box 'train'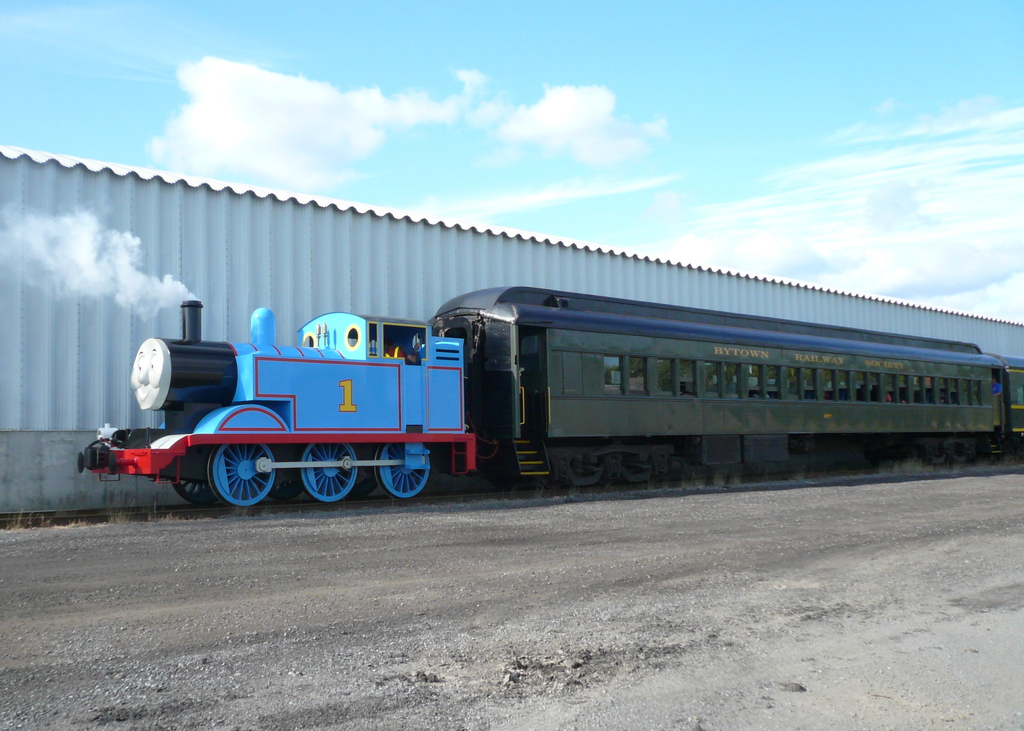
left=74, top=279, right=1023, bottom=510
